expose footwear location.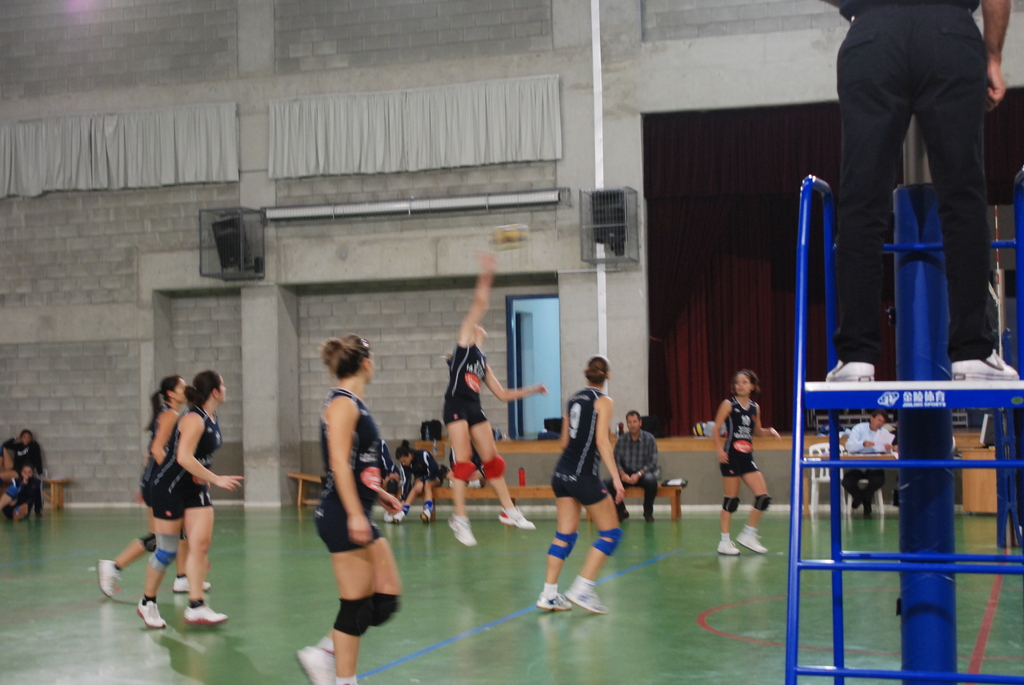
Exposed at locate(172, 573, 209, 592).
